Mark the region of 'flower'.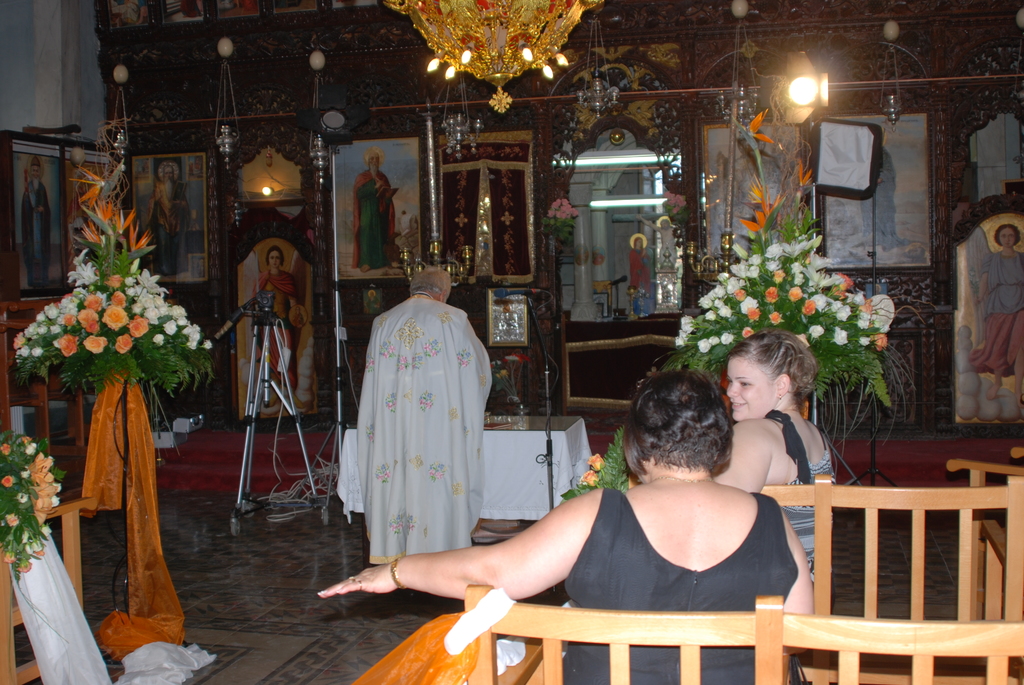
Region: (x1=581, y1=468, x2=602, y2=485).
